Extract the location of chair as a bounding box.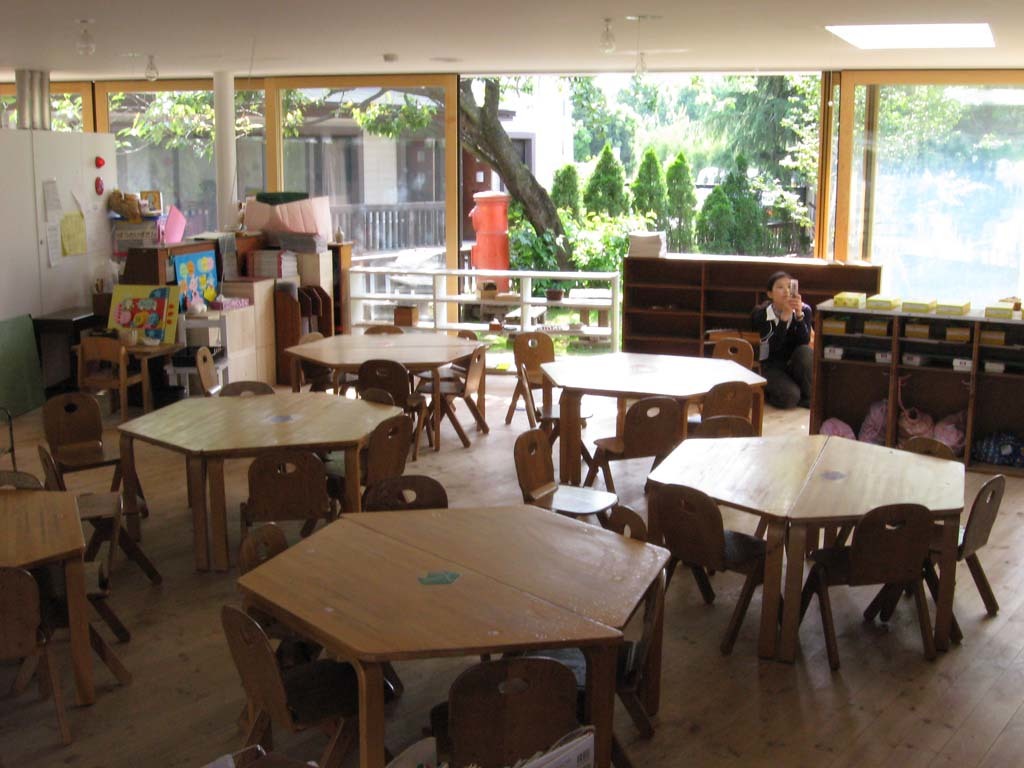
rect(452, 654, 579, 767).
